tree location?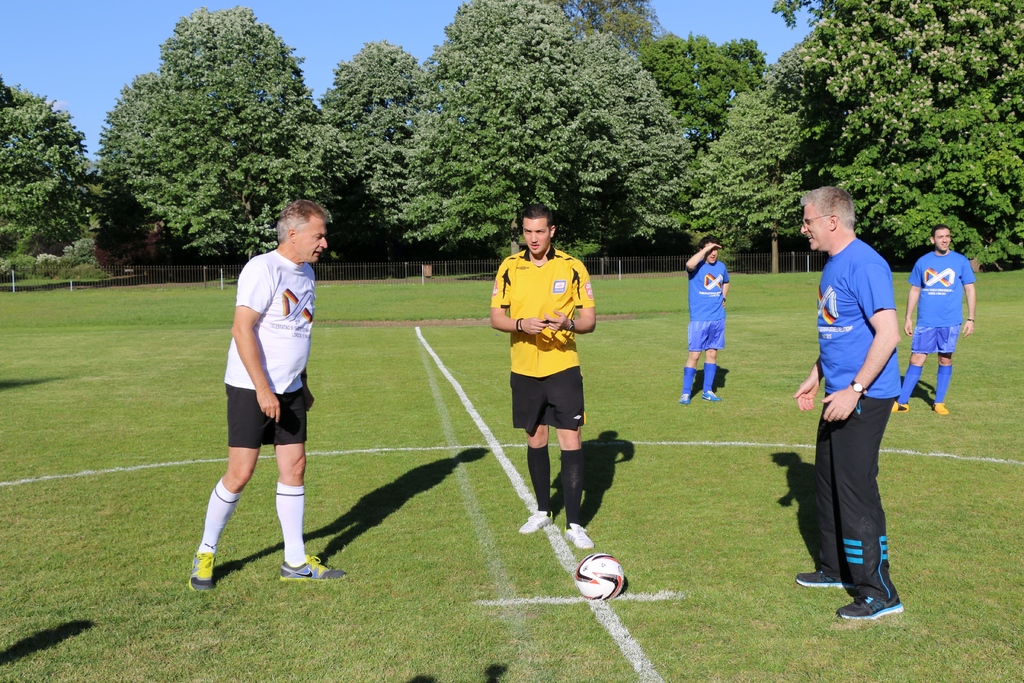
<region>417, 0, 675, 251</region>
